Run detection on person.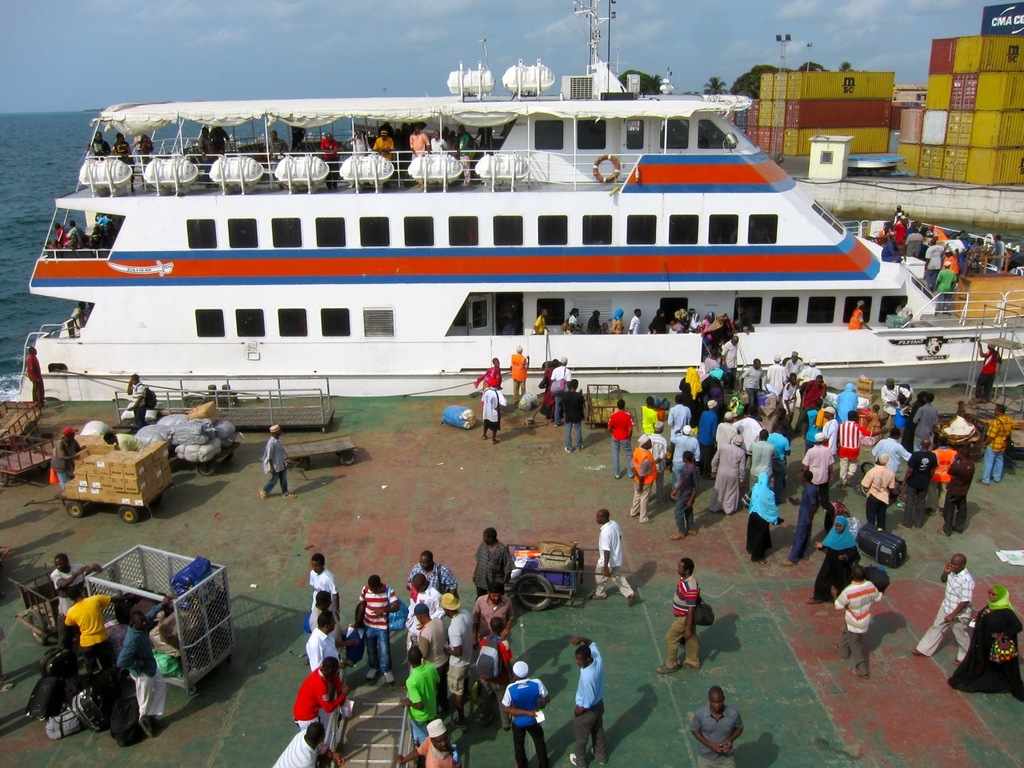
Result: 670, 454, 690, 546.
